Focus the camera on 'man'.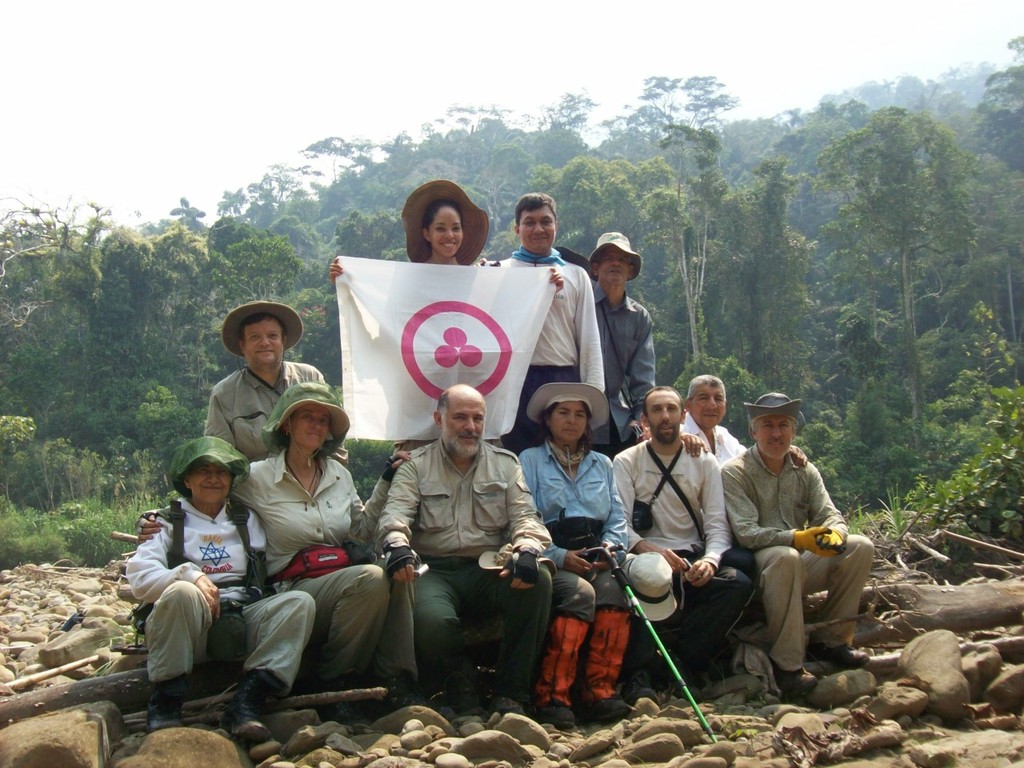
Focus region: crop(683, 366, 807, 466).
